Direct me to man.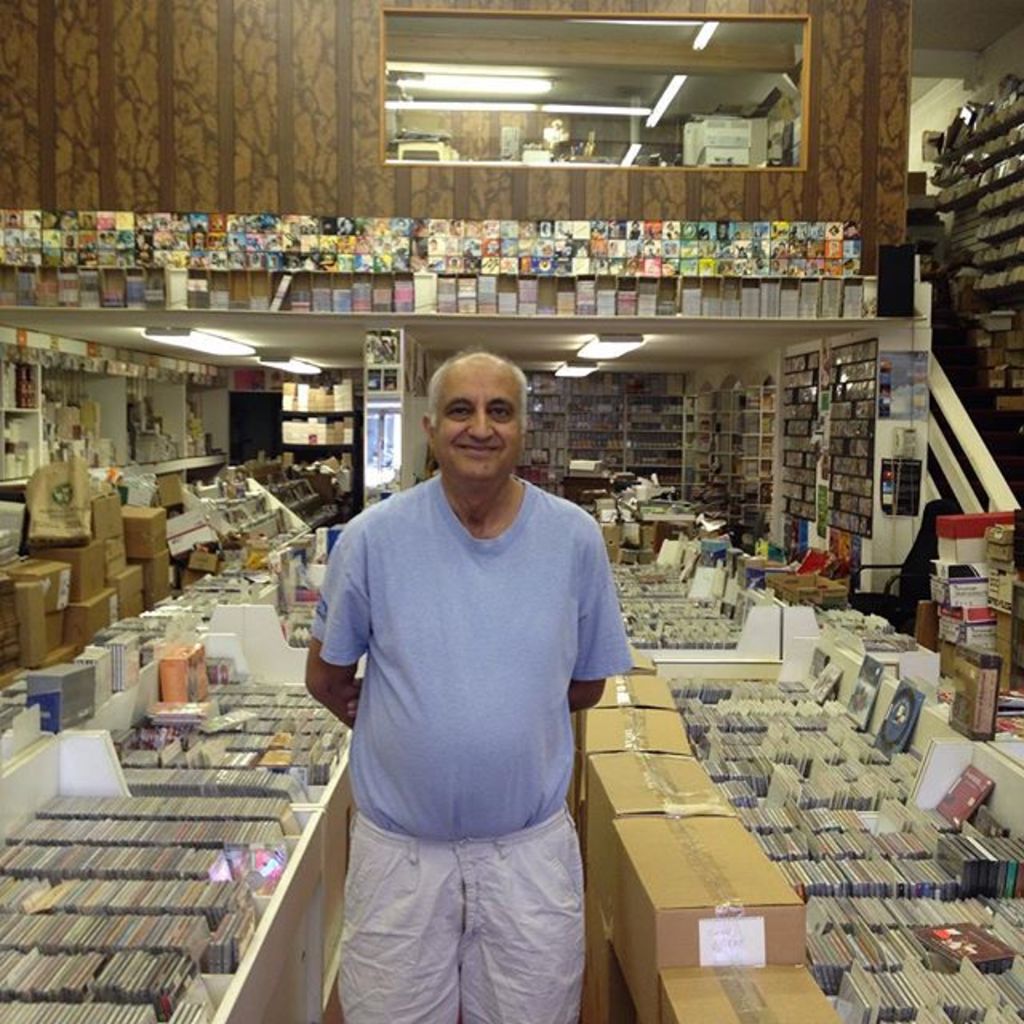
Direction: (x1=277, y1=306, x2=658, y2=1023).
